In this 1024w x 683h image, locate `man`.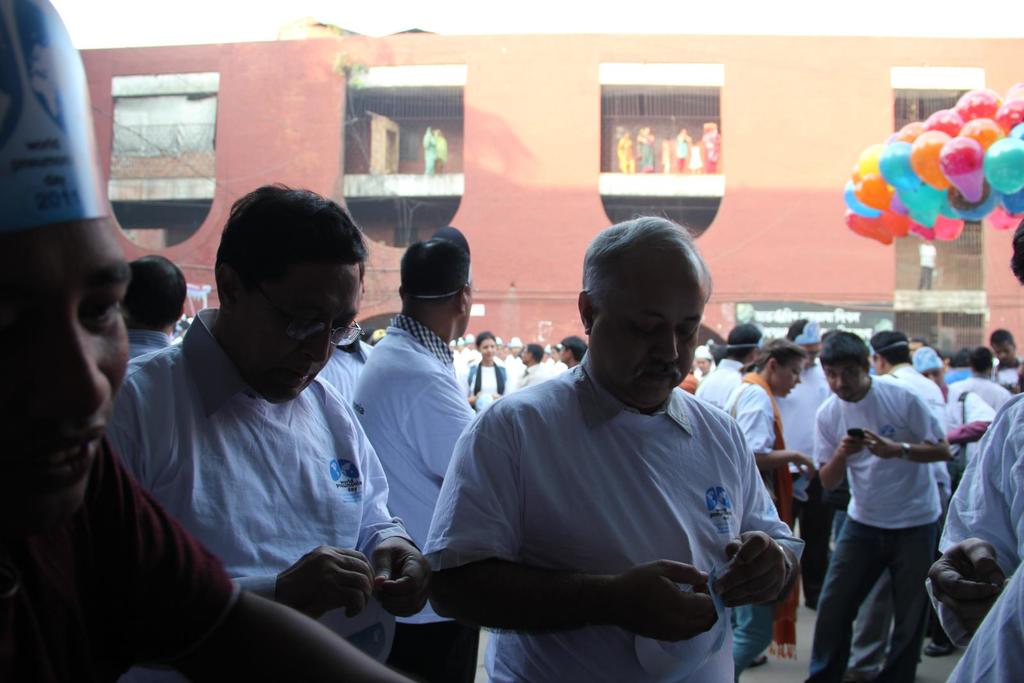
Bounding box: 1/0/417/682.
